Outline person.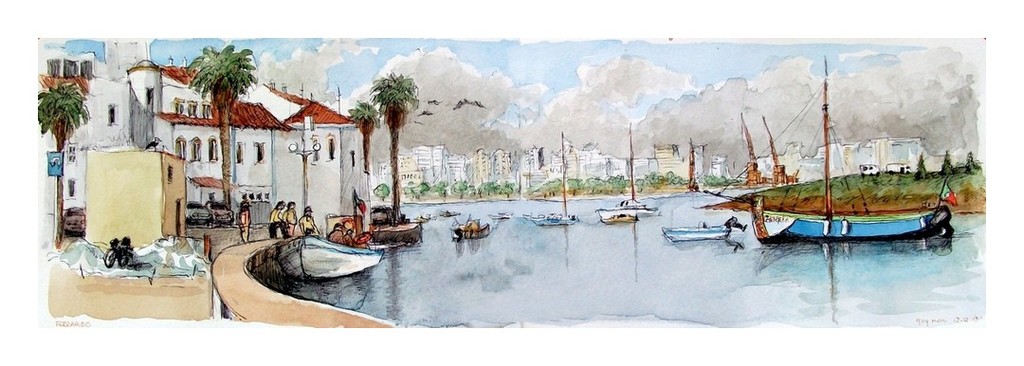
Outline: <box>265,202,286,246</box>.
